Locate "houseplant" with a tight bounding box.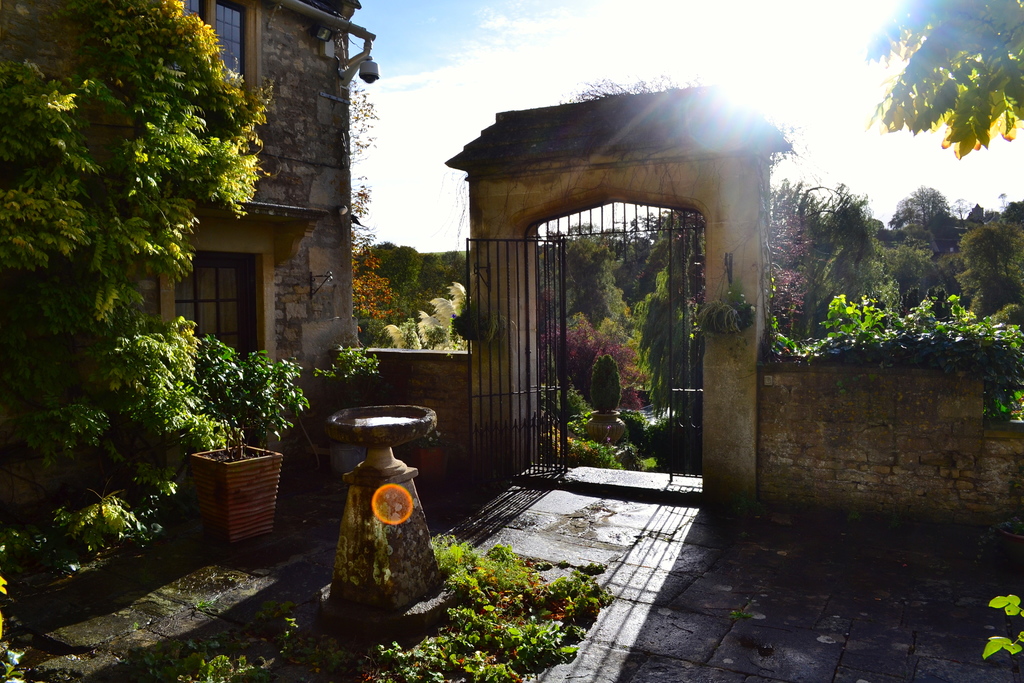
crop(315, 341, 390, 475).
